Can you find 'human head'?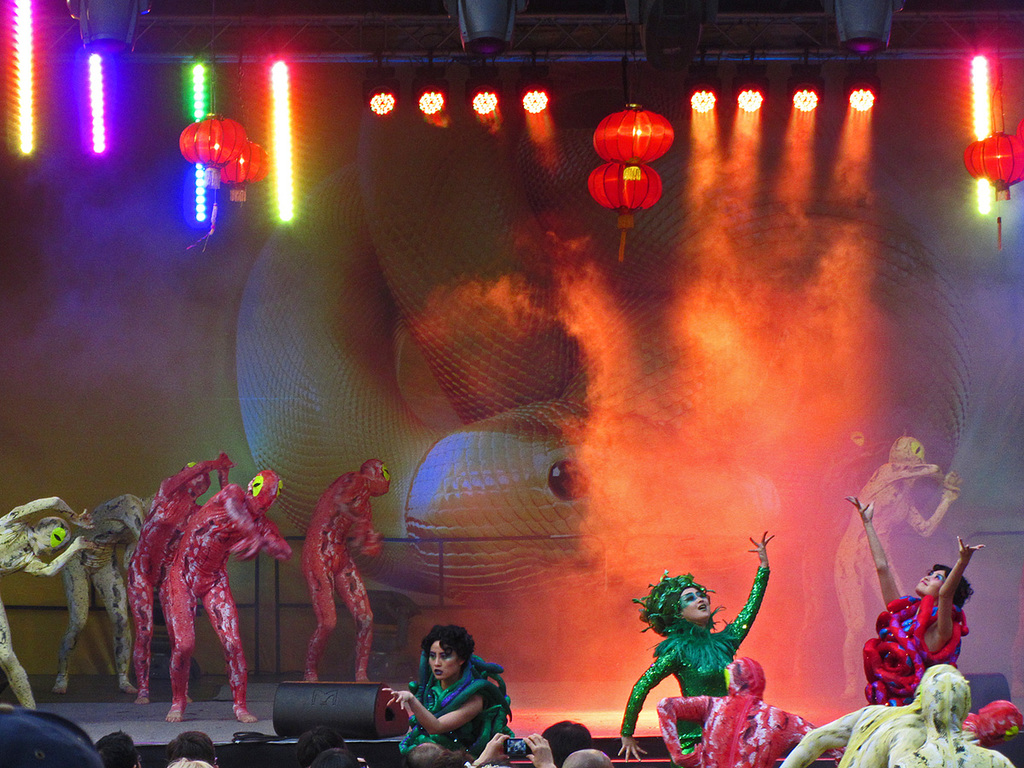
Yes, bounding box: (532, 718, 593, 767).
